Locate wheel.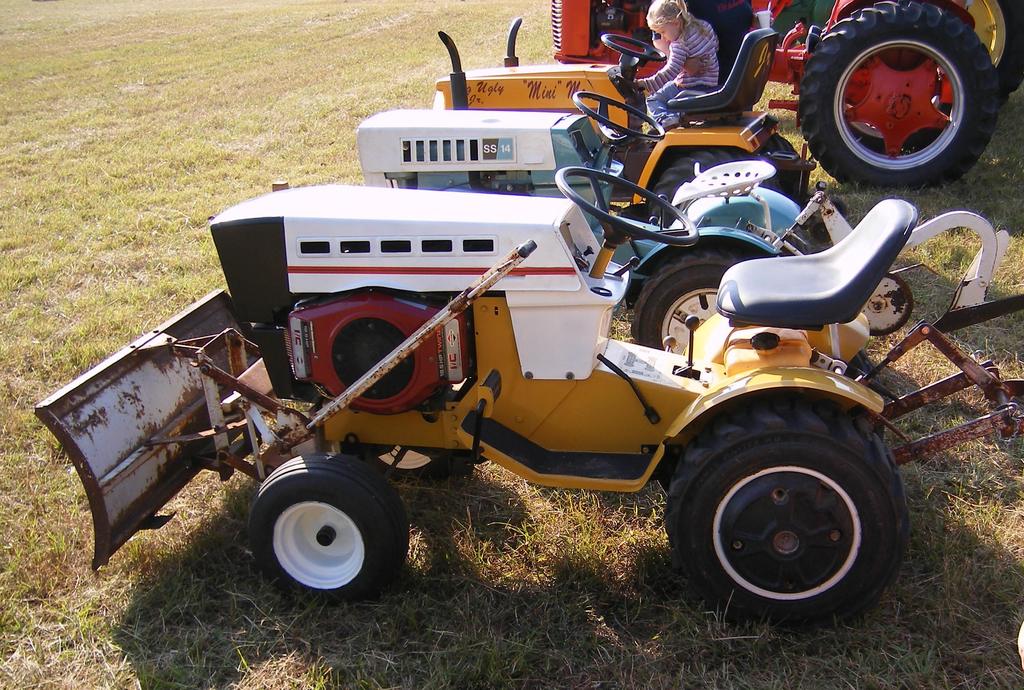
Bounding box: (848,77,953,151).
